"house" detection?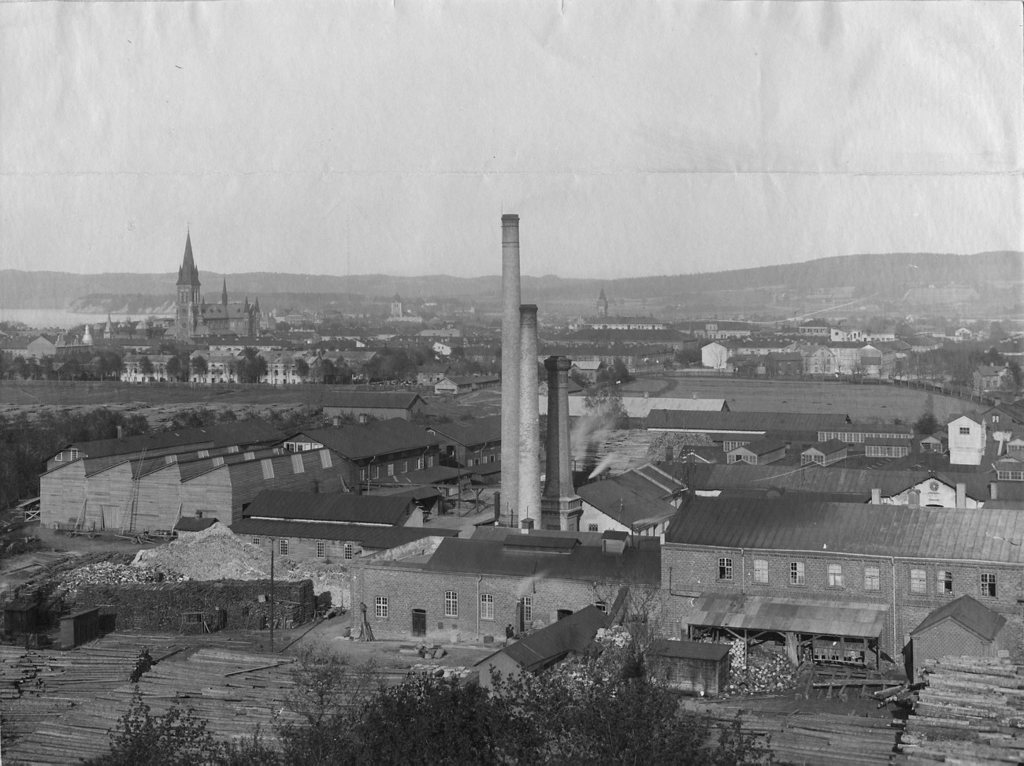
box=[105, 348, 185, 383]
